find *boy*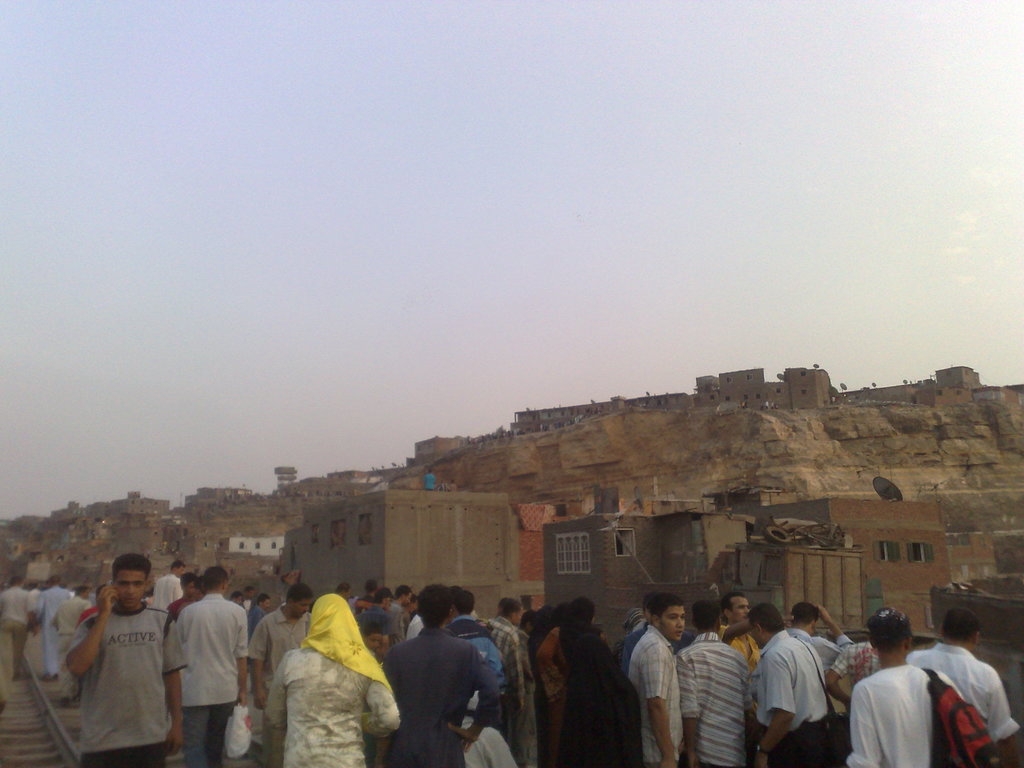
361:624:383:660
